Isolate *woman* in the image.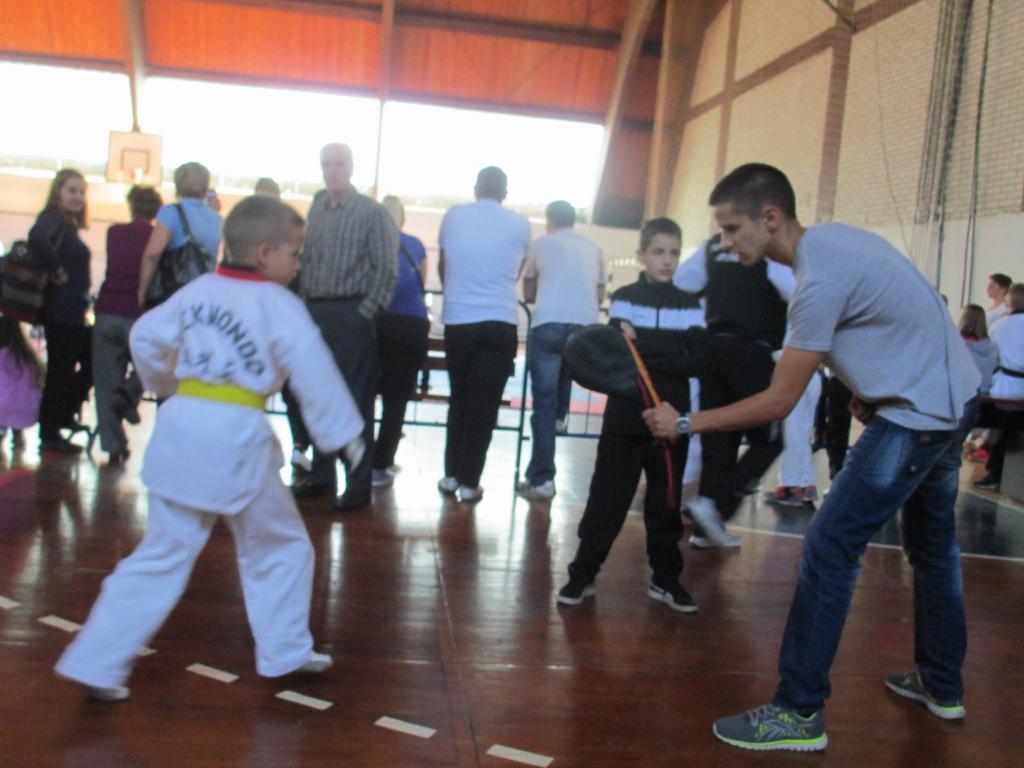
Isolated region: (left=84, top=185, right=165, bottom=457).
